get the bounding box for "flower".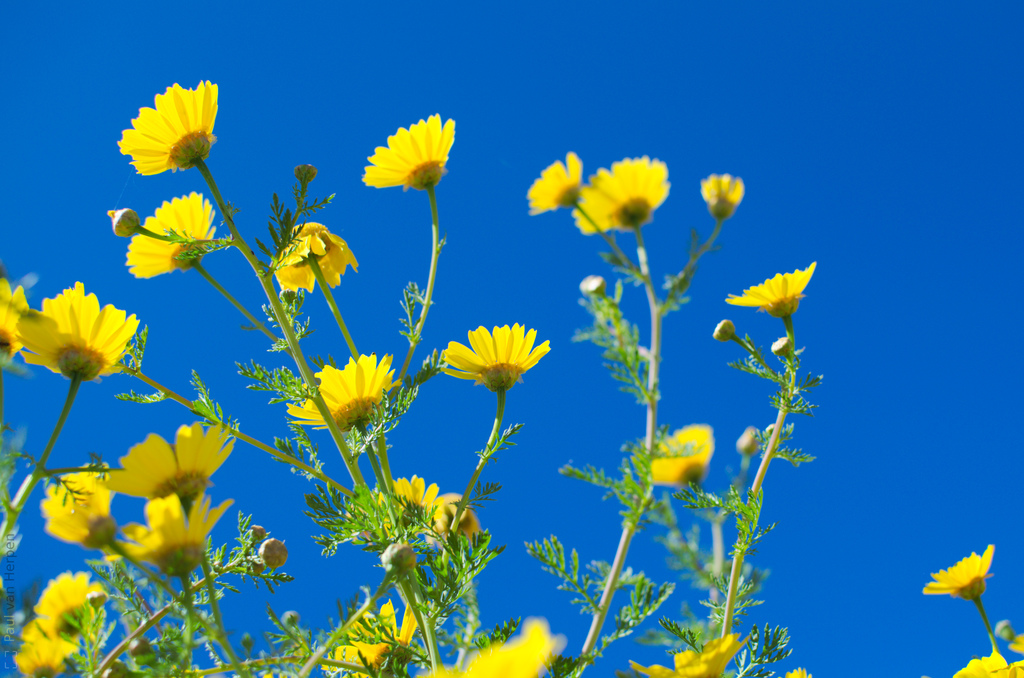
bbox(703, 171, 745, 215).
